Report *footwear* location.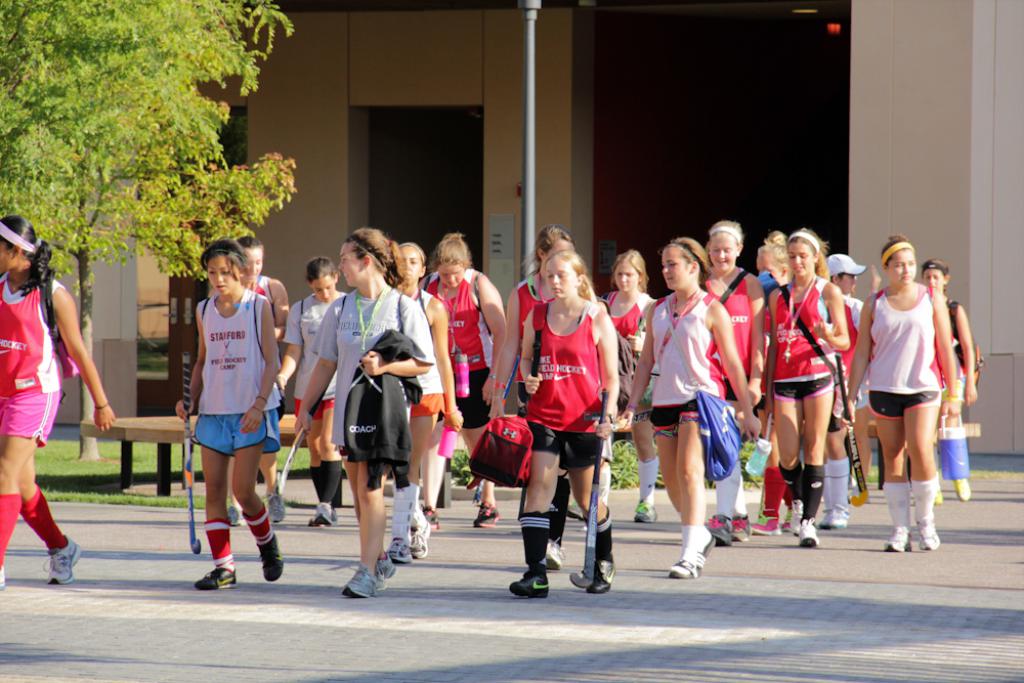
Report: l=43, t=531, r=83, b=586.
